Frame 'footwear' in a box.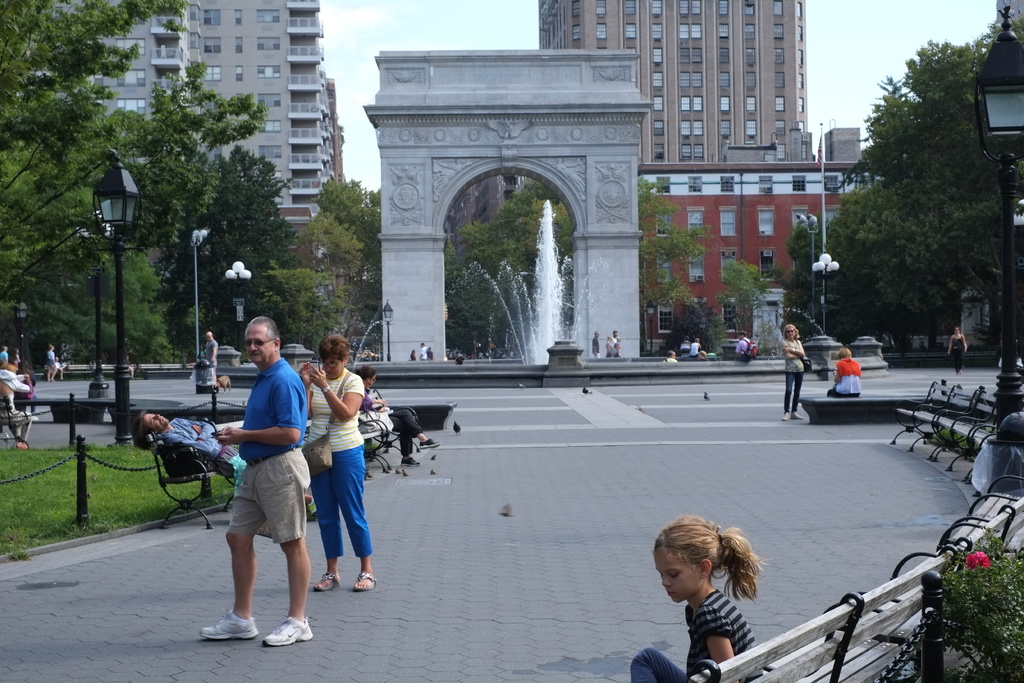
207/598/305/651.
